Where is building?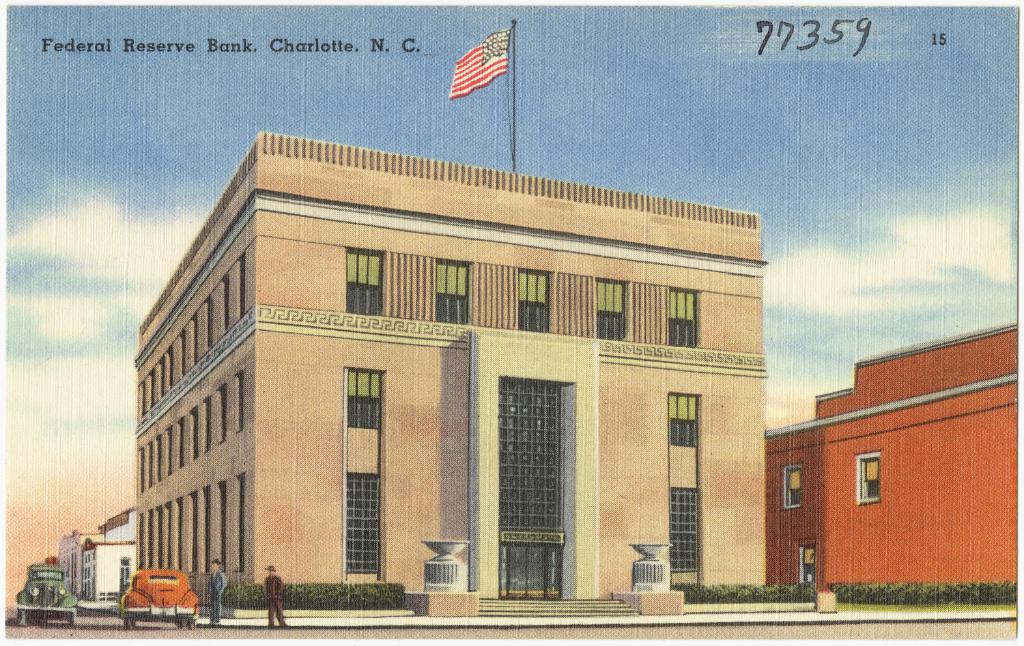
select_region(57, 533, 100, 593).
